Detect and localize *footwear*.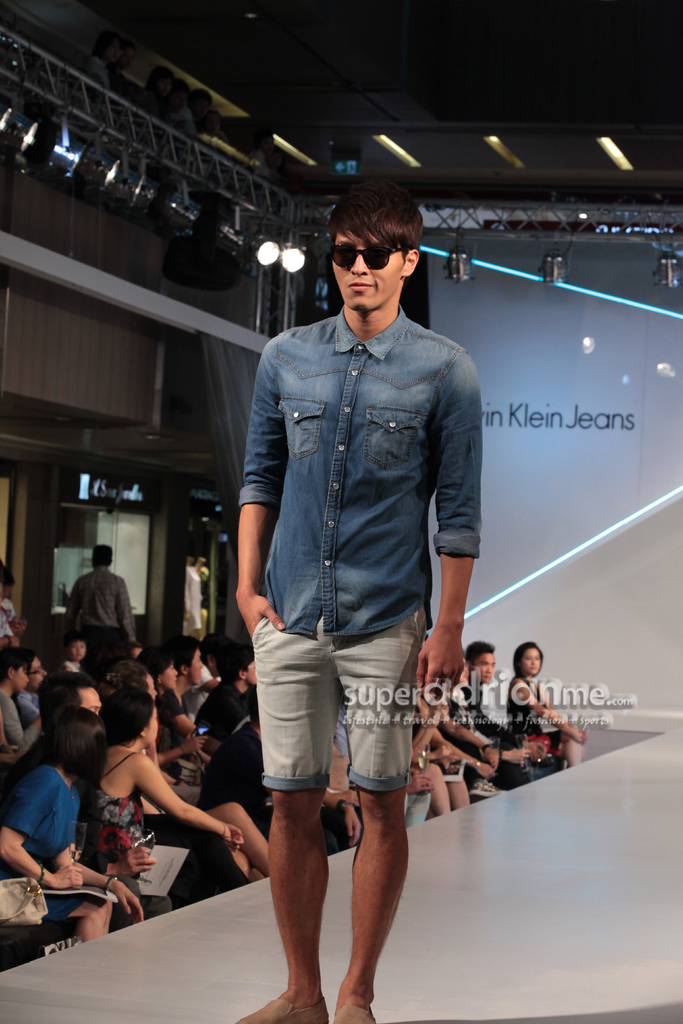
Localized at locate(469, 777, 509, 800).
